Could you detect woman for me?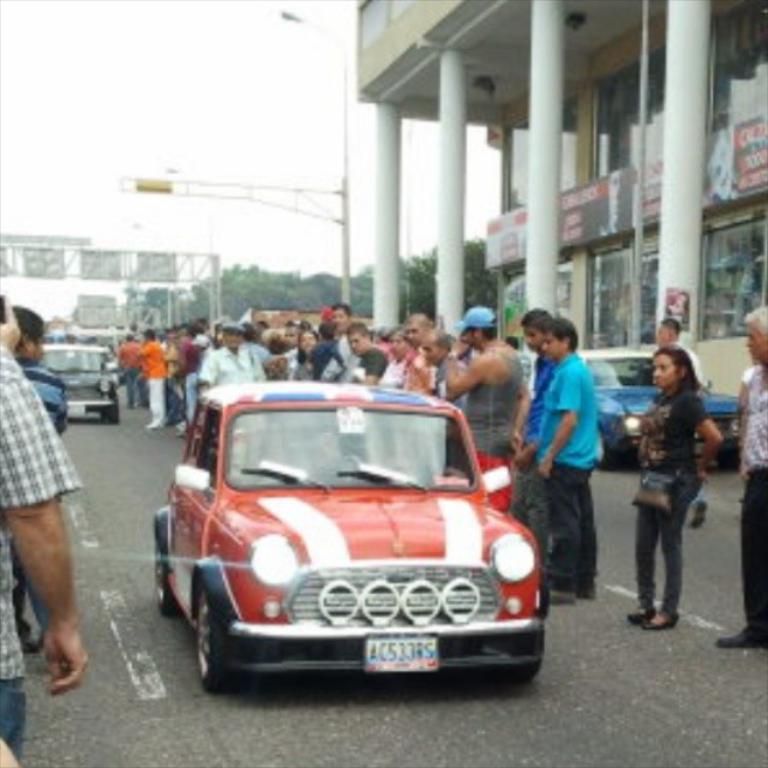
Detection result: [x1=294, y1=330, x2=320, y2=383].
